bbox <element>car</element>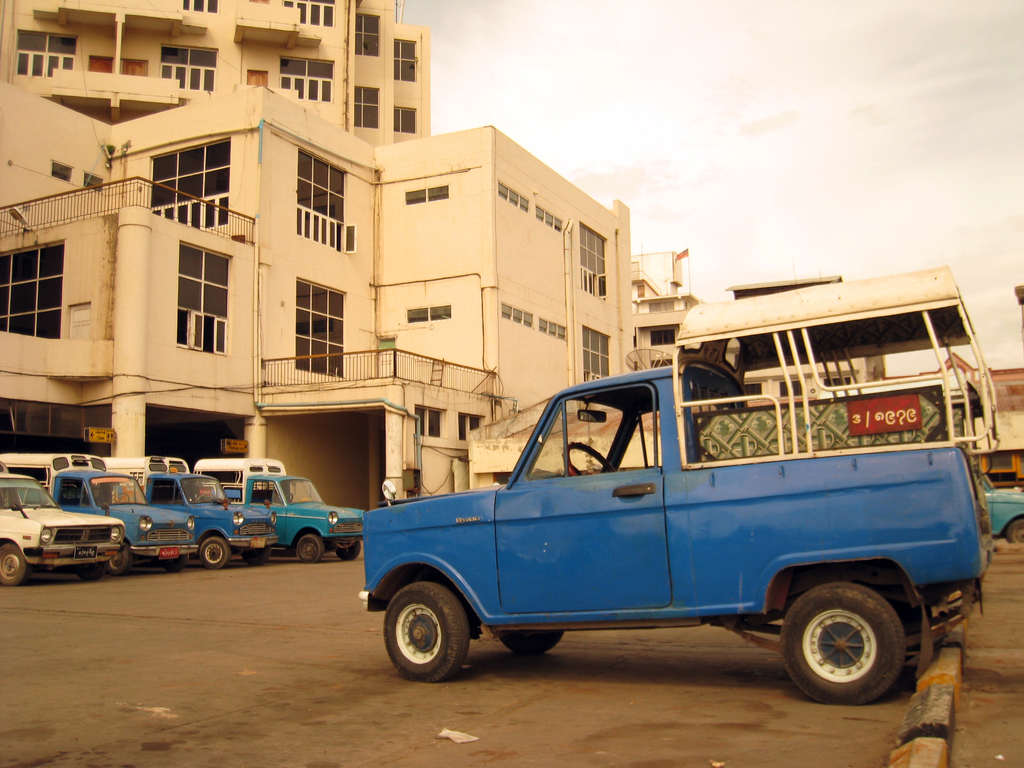
region(0, 450, 184, 568)
